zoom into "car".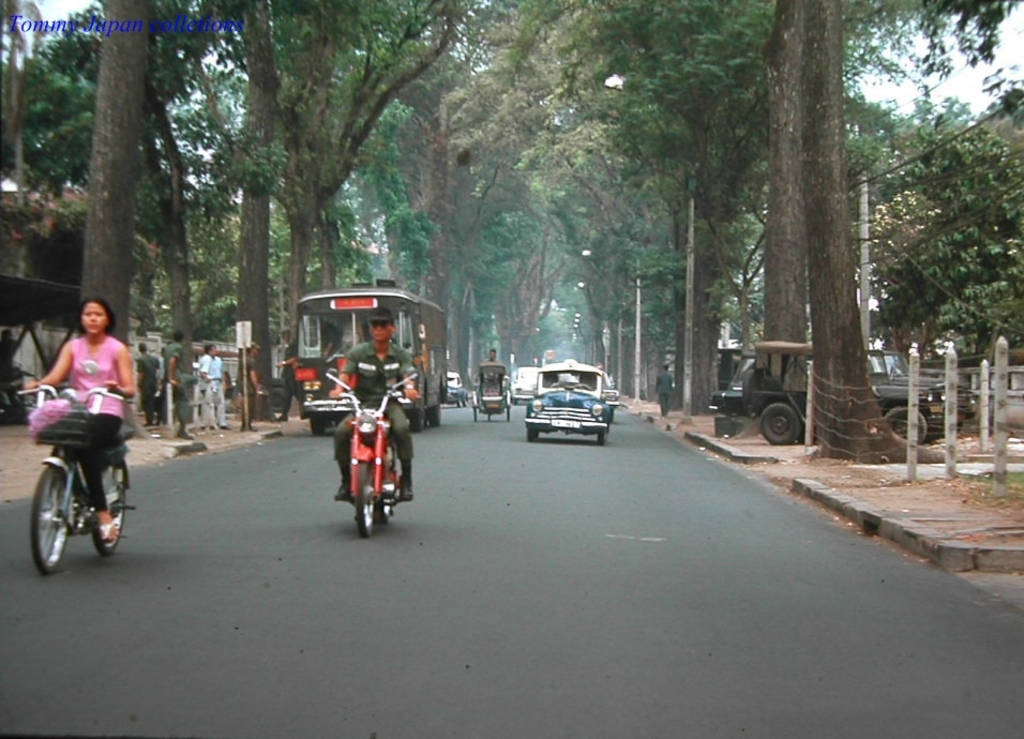
Zoom target: bbox=[507, 363, 620, 444].
